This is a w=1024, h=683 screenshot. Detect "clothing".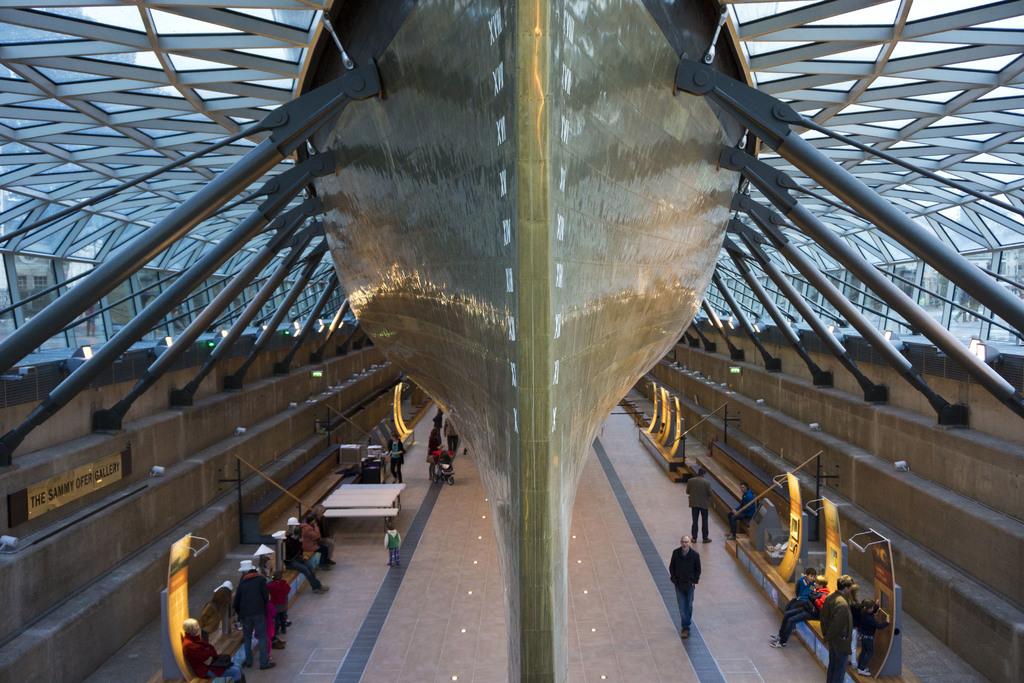
<region>388, 525, 396, 566</region>.
